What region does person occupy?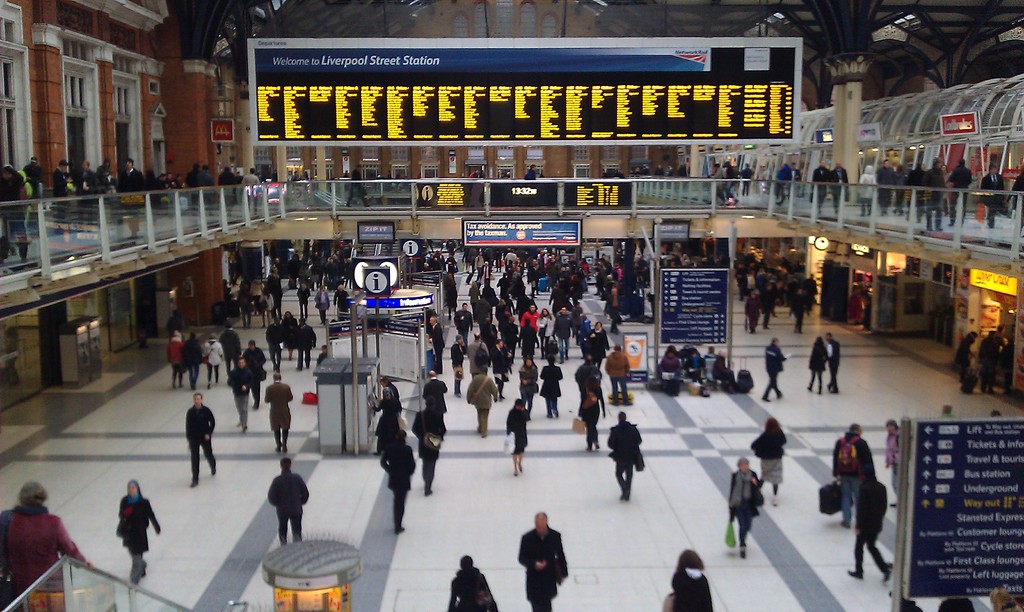
pyautogui.locateOnScreen(241, 339, 262, 410).
